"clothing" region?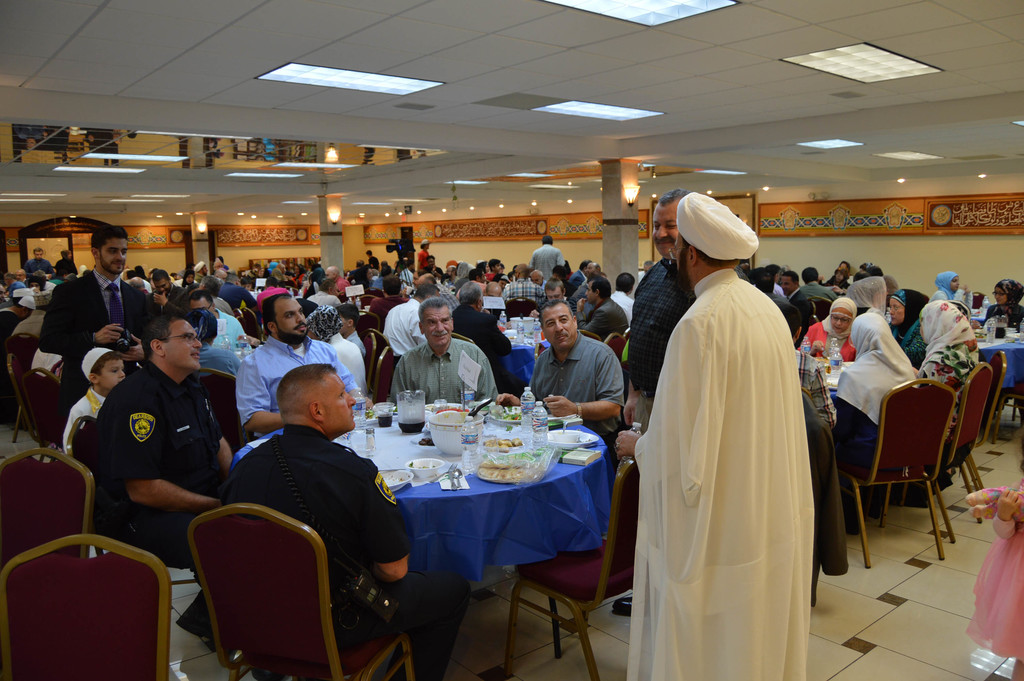
{"left": 90, "top": 357, "right": 225, "bottom": 642}
